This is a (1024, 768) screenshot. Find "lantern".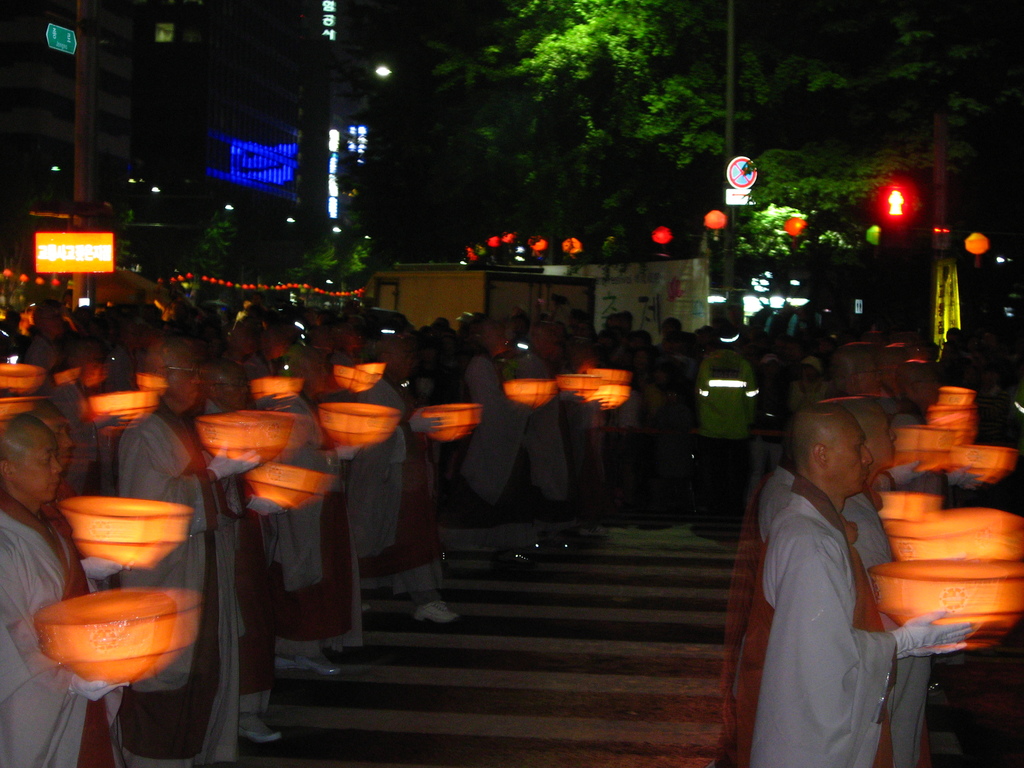
Bounding box: crop(921, 428, 950, 449).
